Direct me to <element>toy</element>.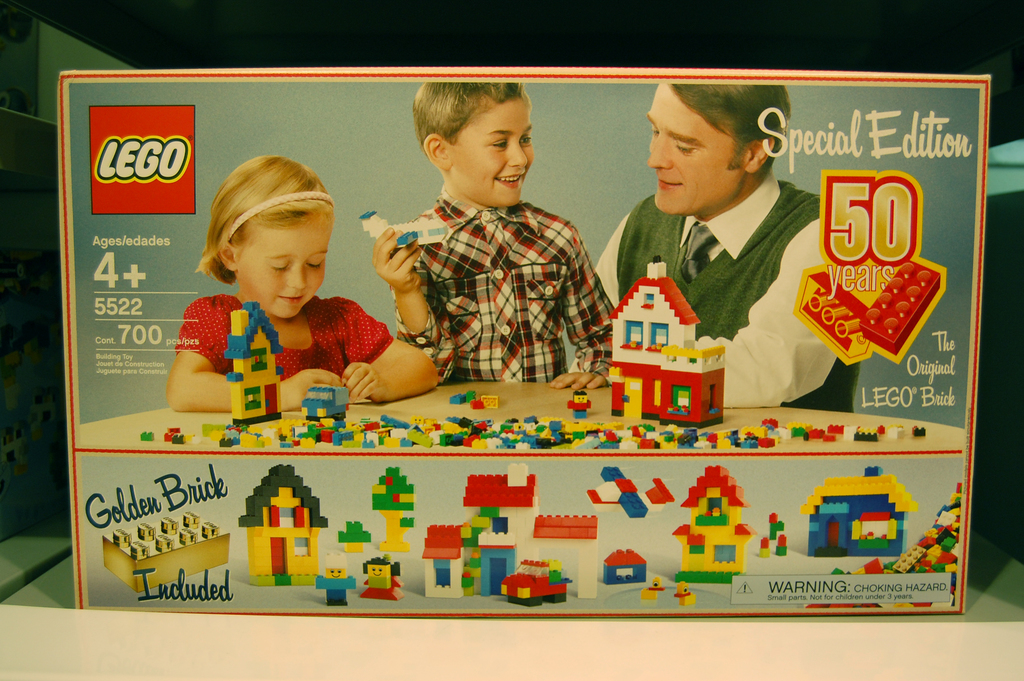
Direction: BBox(671, 459, 750, 586).
